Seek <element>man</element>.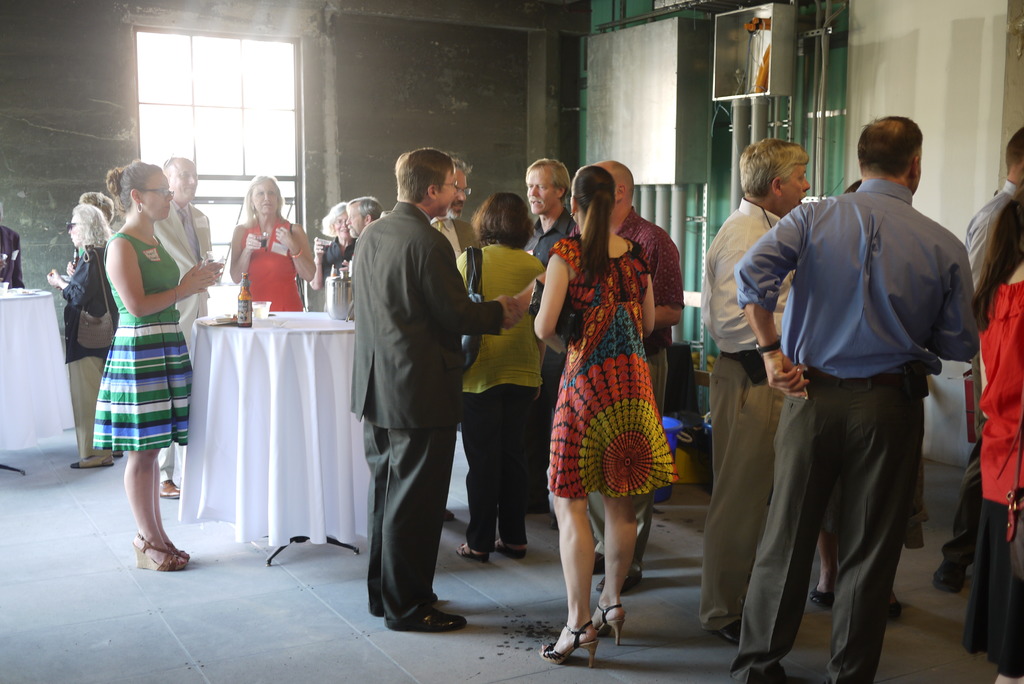
pyautogui.locateOnScreen(150, 154, 214, 349).
